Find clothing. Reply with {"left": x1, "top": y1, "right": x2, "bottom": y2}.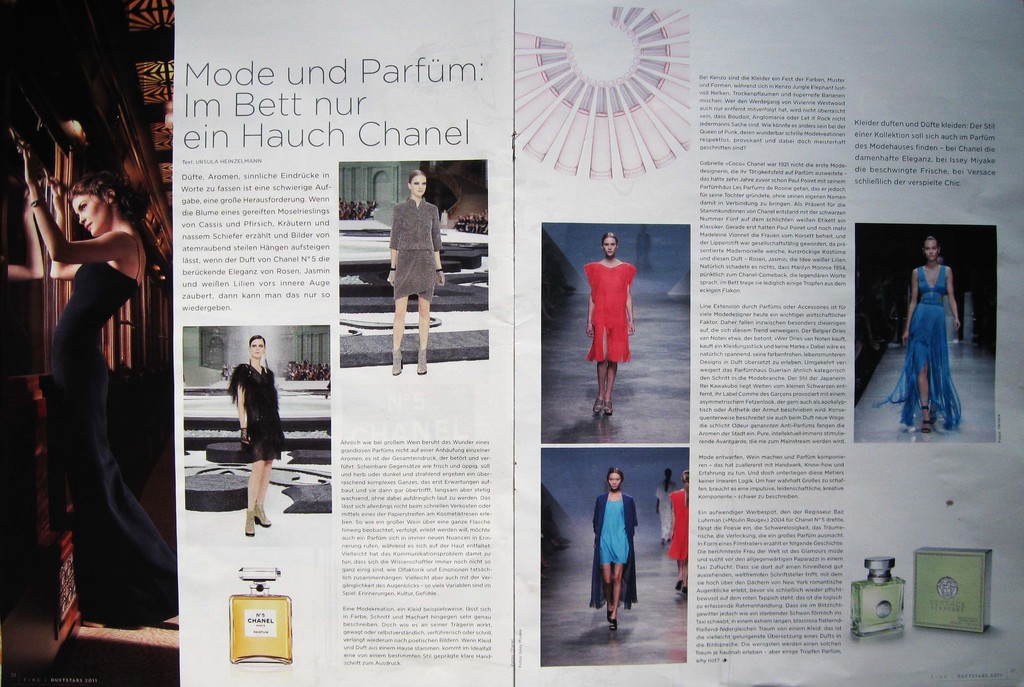
{"left": 667, "top": 494, "right": 694, "bottom": 565}.
